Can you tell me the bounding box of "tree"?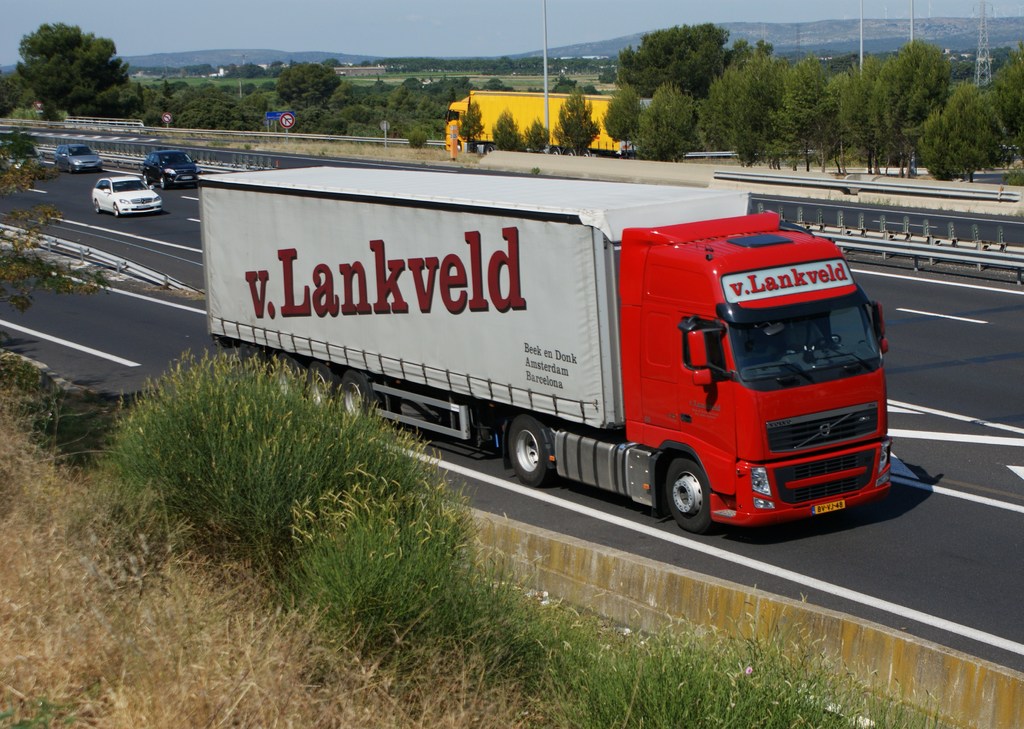
[left=518, top=119, right=552, bottom=151].
